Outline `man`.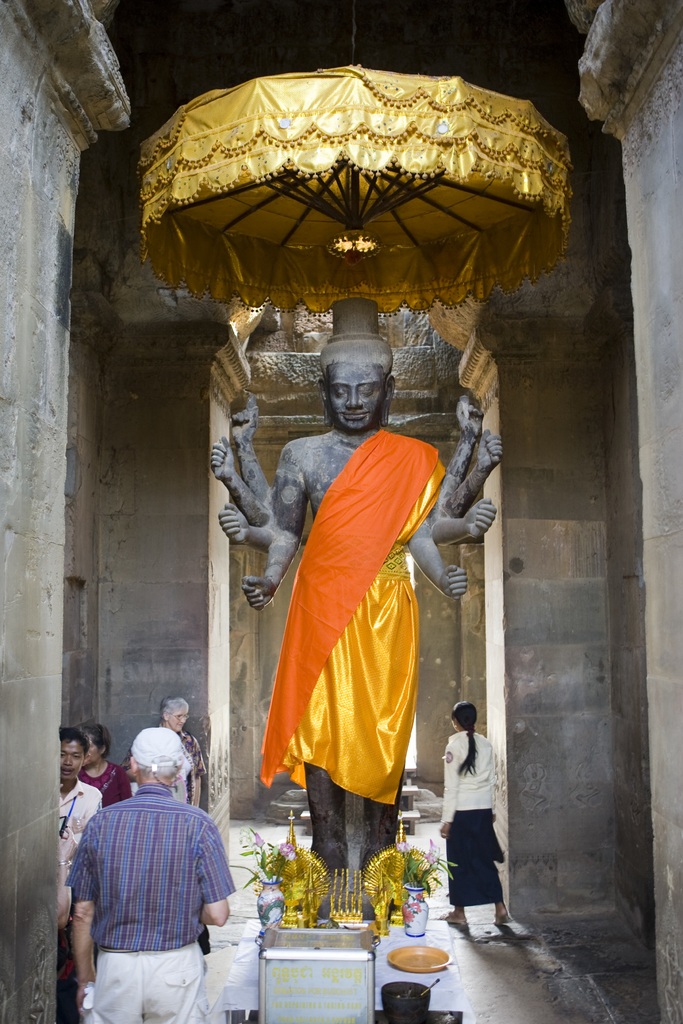
Outline: bbox=(210, 296, 506, 882).
